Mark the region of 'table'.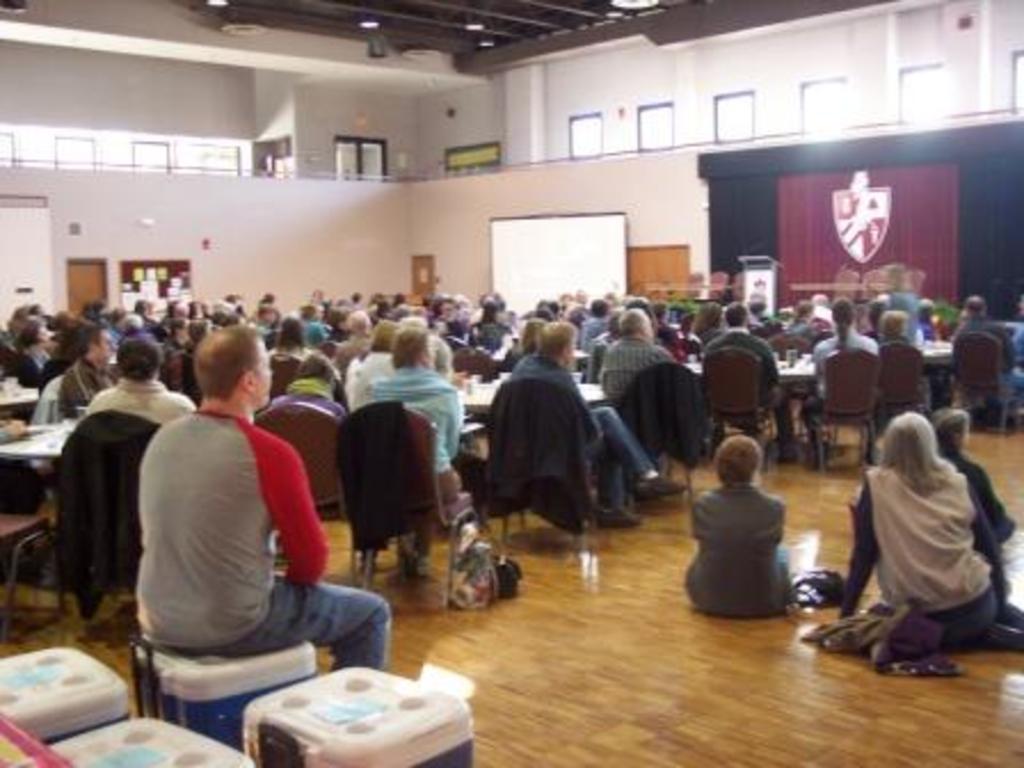
Region: BBox(921, 336, 958, 416).
